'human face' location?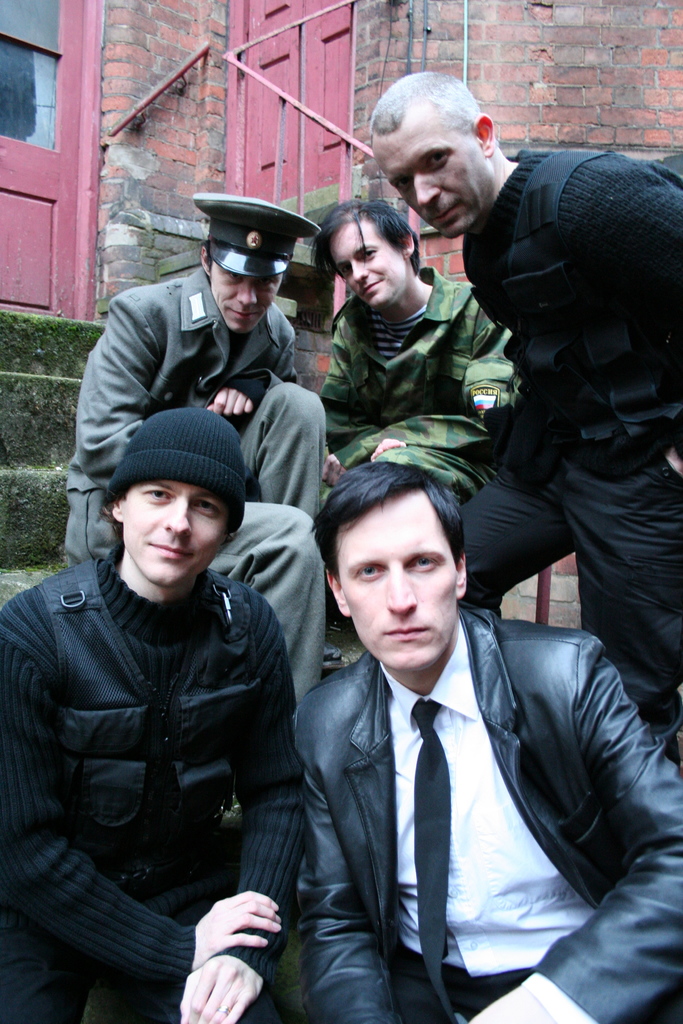
<bbox>119, 476, 236, 593</bbox>
